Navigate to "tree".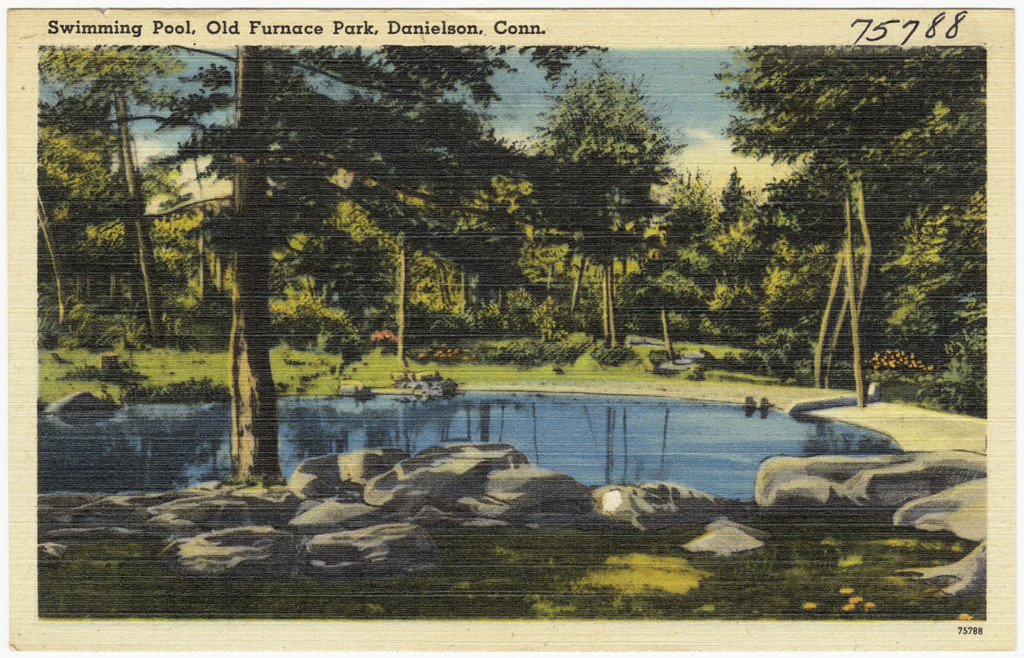
Navigation target: [529, 61, 693, 340].
